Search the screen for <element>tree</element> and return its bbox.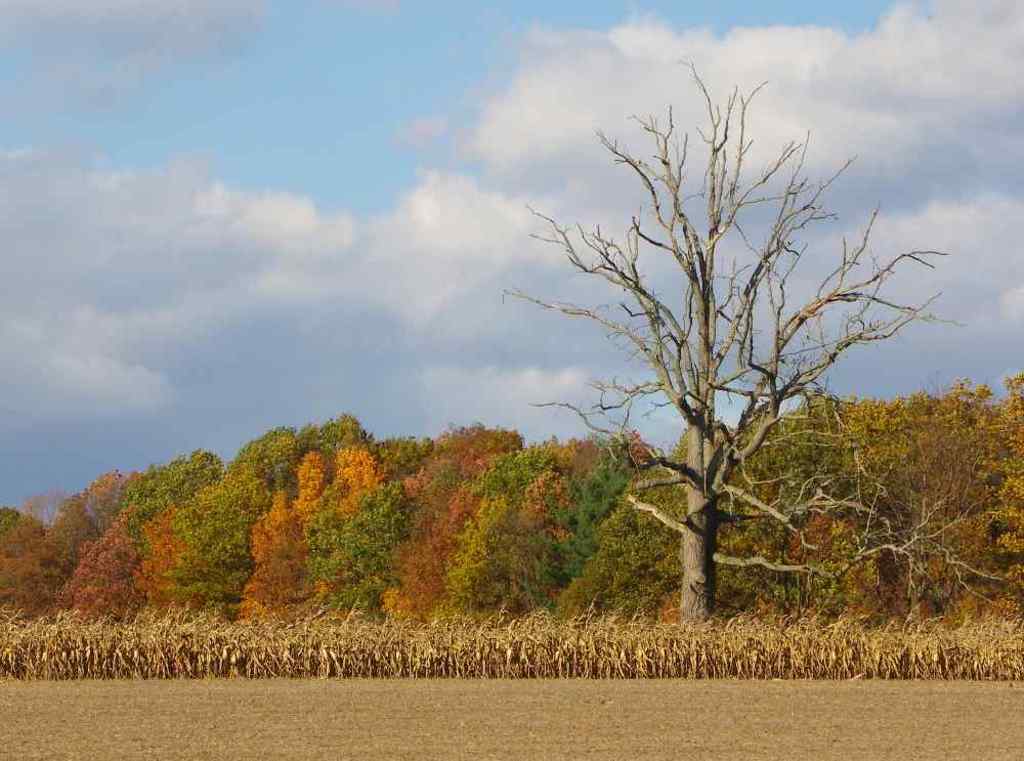
Found: box=[245, 449, 321, 608].
